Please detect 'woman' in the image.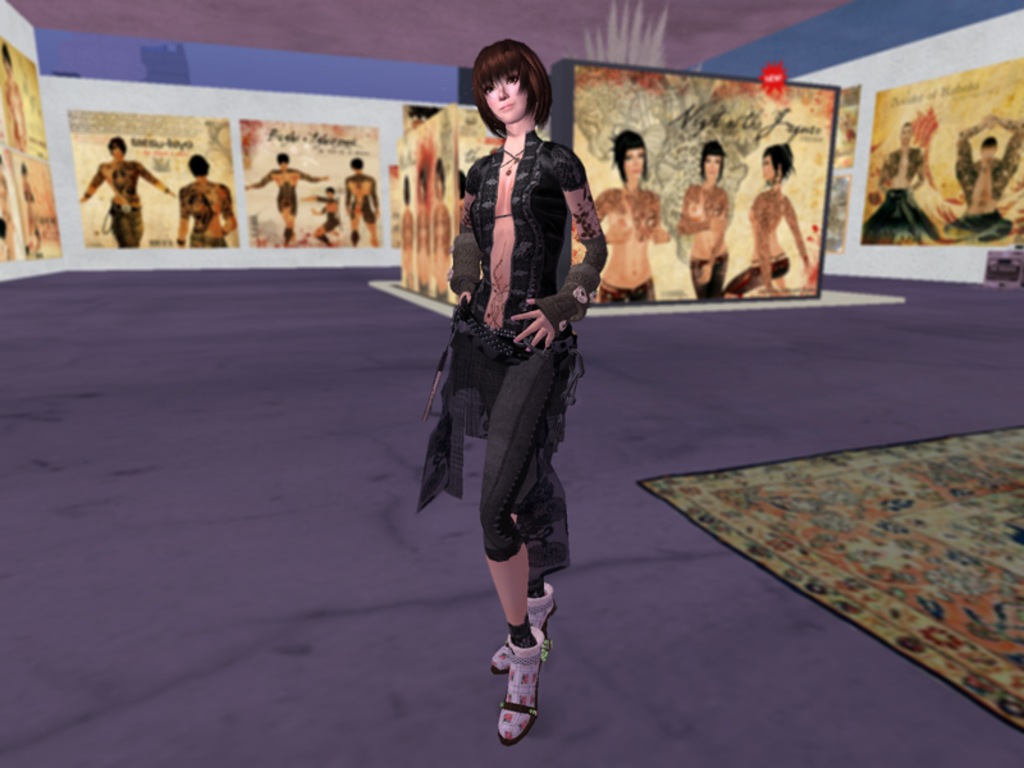
crop(594, 125, 668, 305).
